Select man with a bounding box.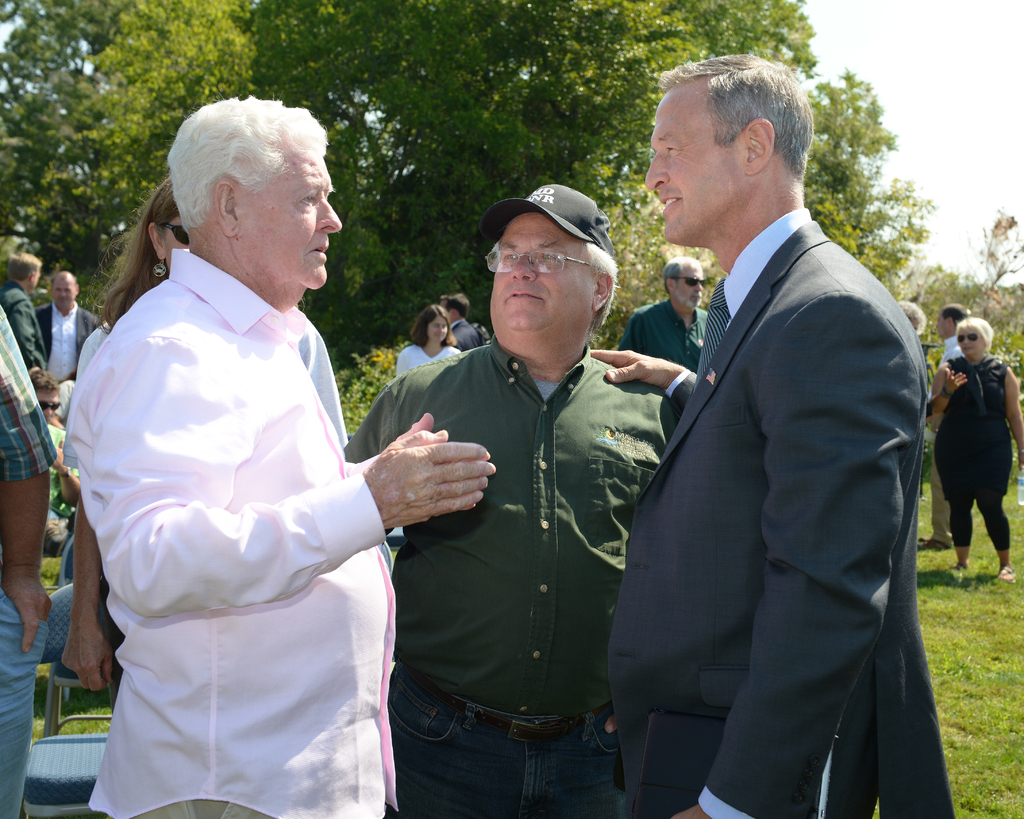
box(914, 299, 968, 549).
